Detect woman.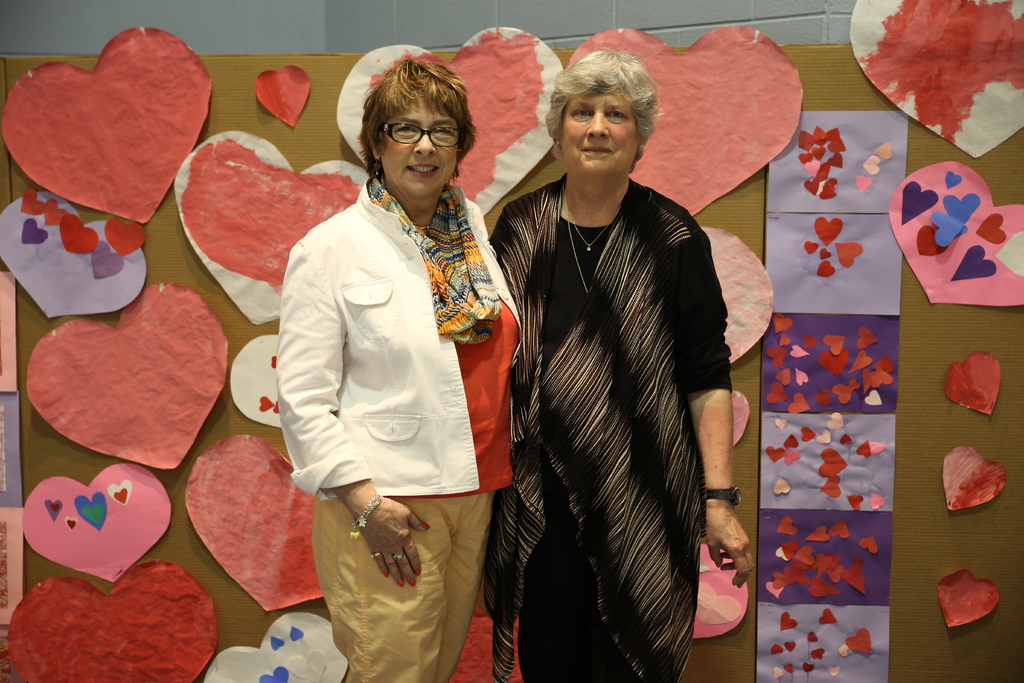
Detected at [271,48,522,682].
